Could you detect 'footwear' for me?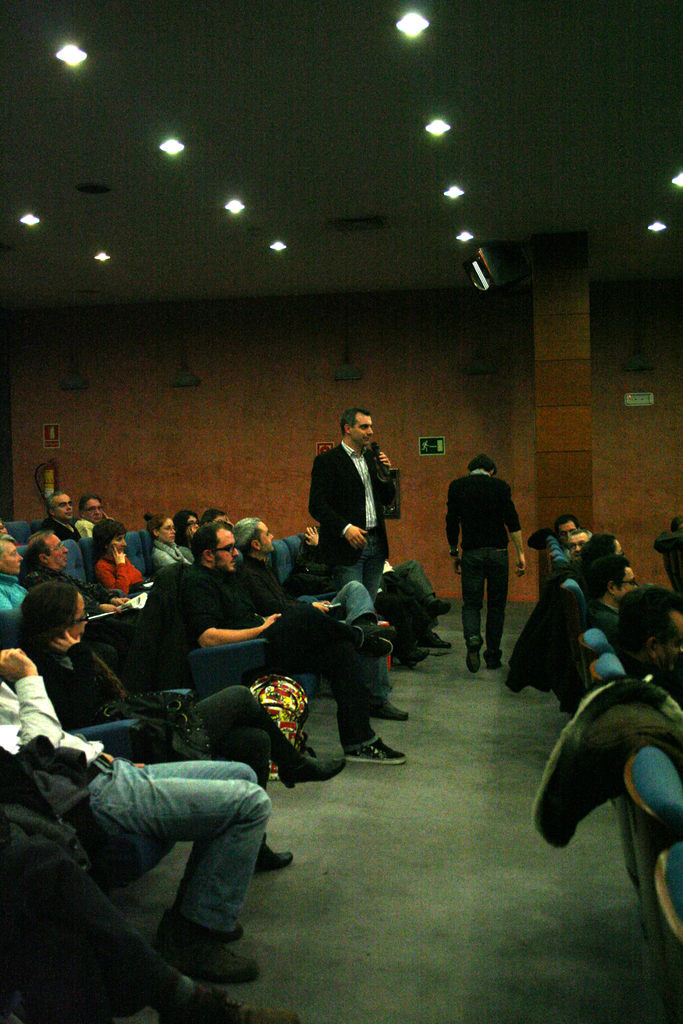
Detection result: BBox(402, 652, 432, 668).
